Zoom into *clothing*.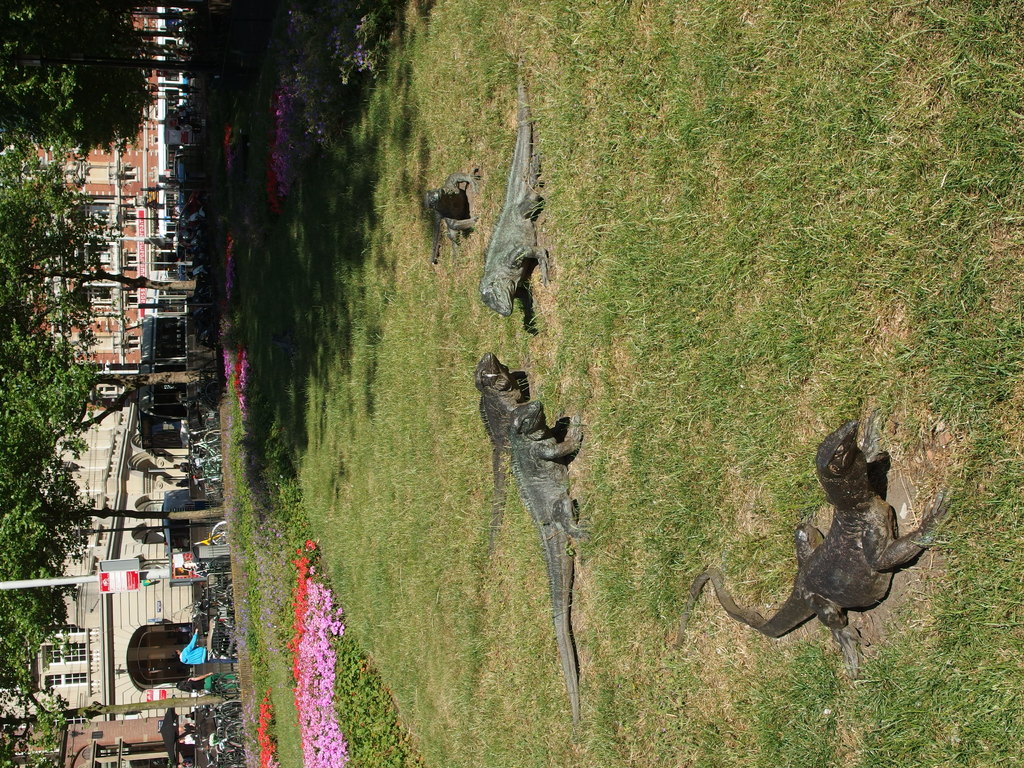
Zoom target: crop(182, 625, 234, 661).
